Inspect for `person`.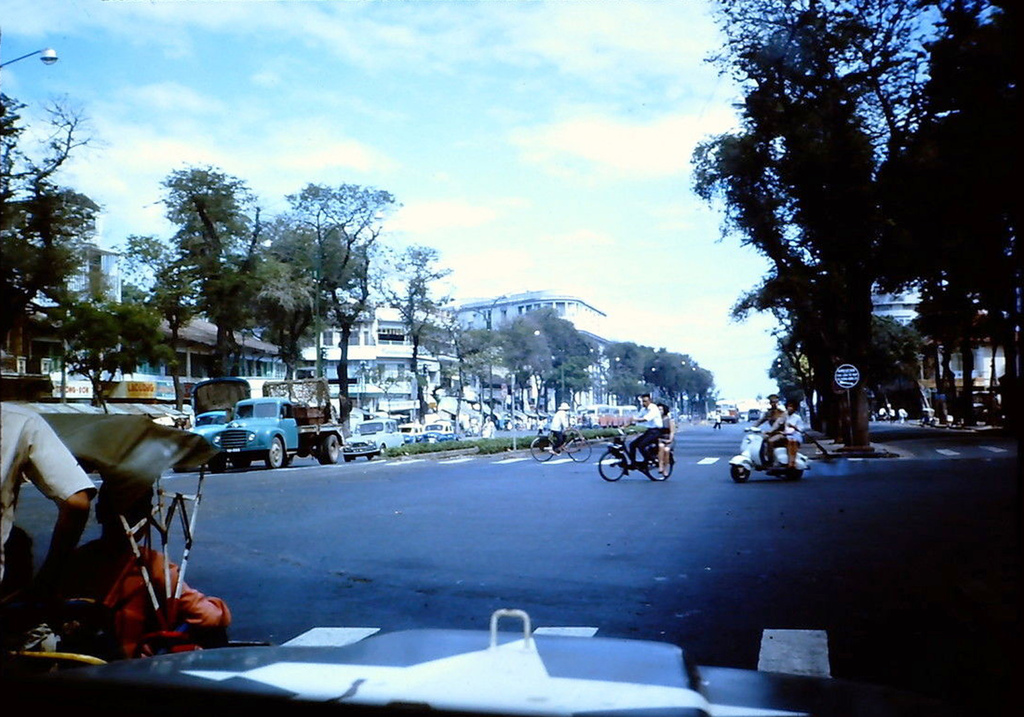
Inspection: 56 474 225 666.
